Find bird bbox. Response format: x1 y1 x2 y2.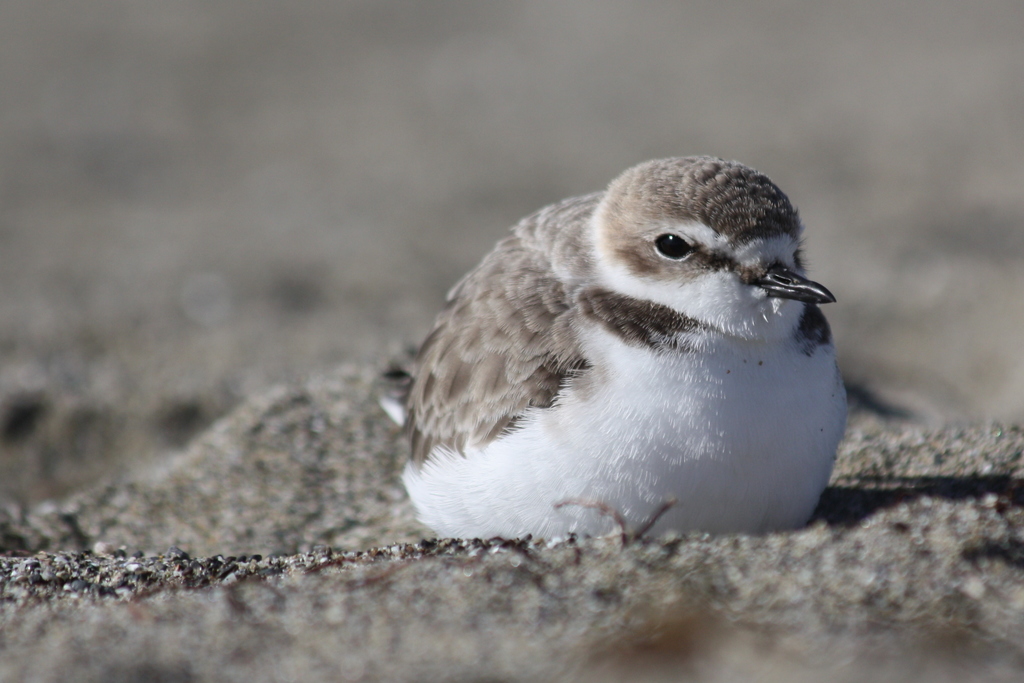
401 154 838 545.
